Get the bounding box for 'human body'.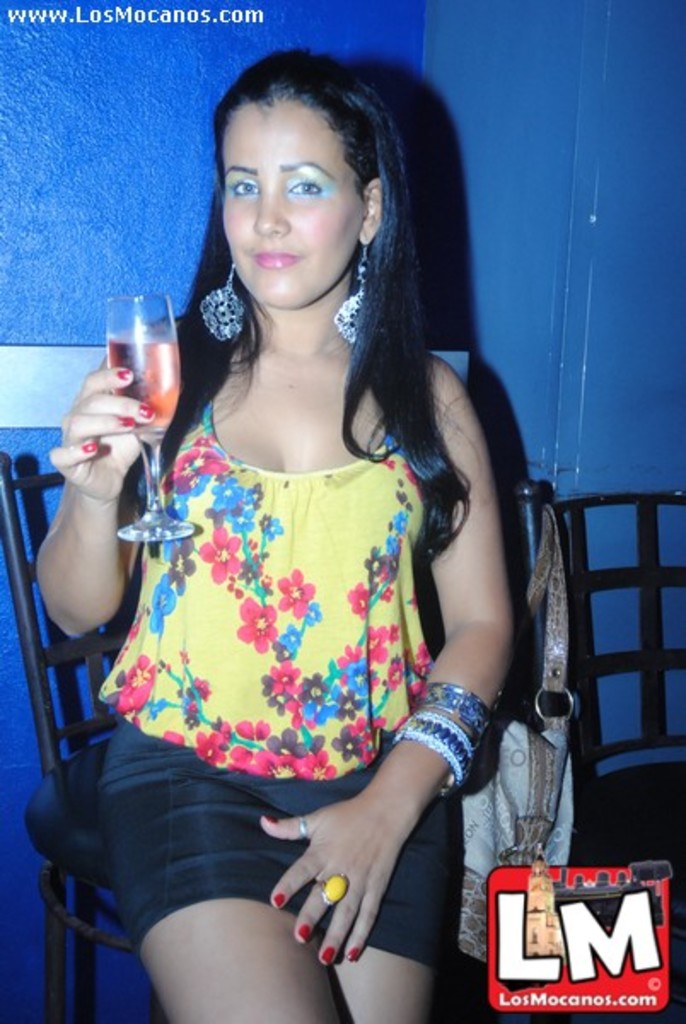
Rect(77, 104, 510, 1007).
